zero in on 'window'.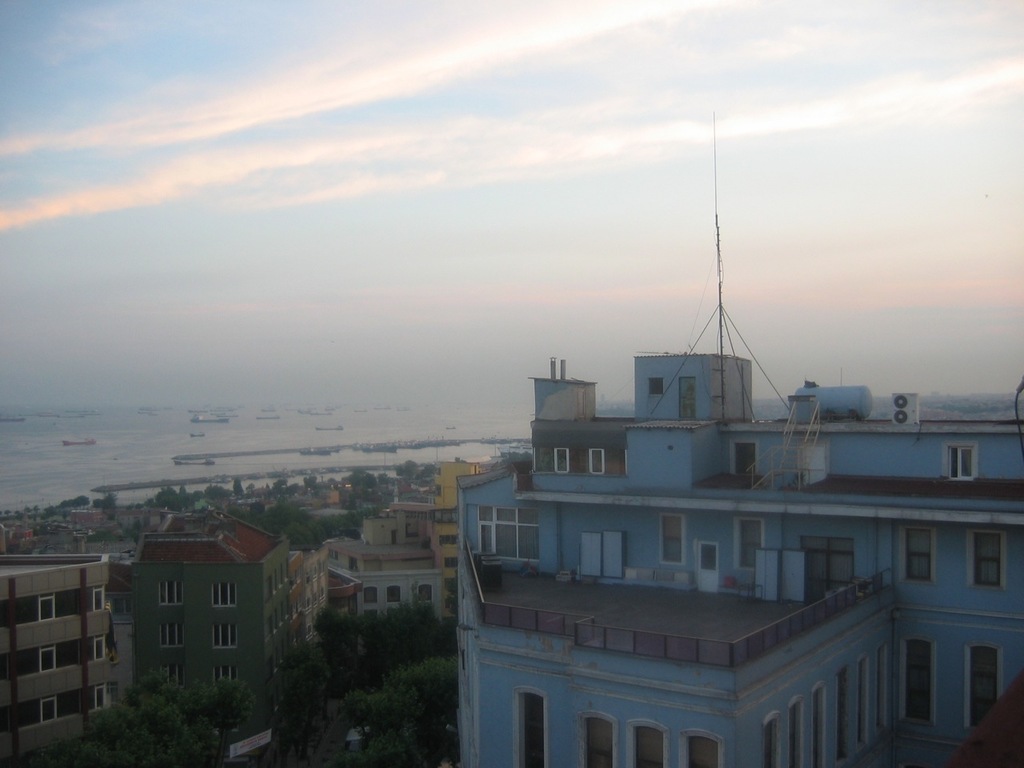
Zeroed in: l=858, t=656, r=868, b=746.
